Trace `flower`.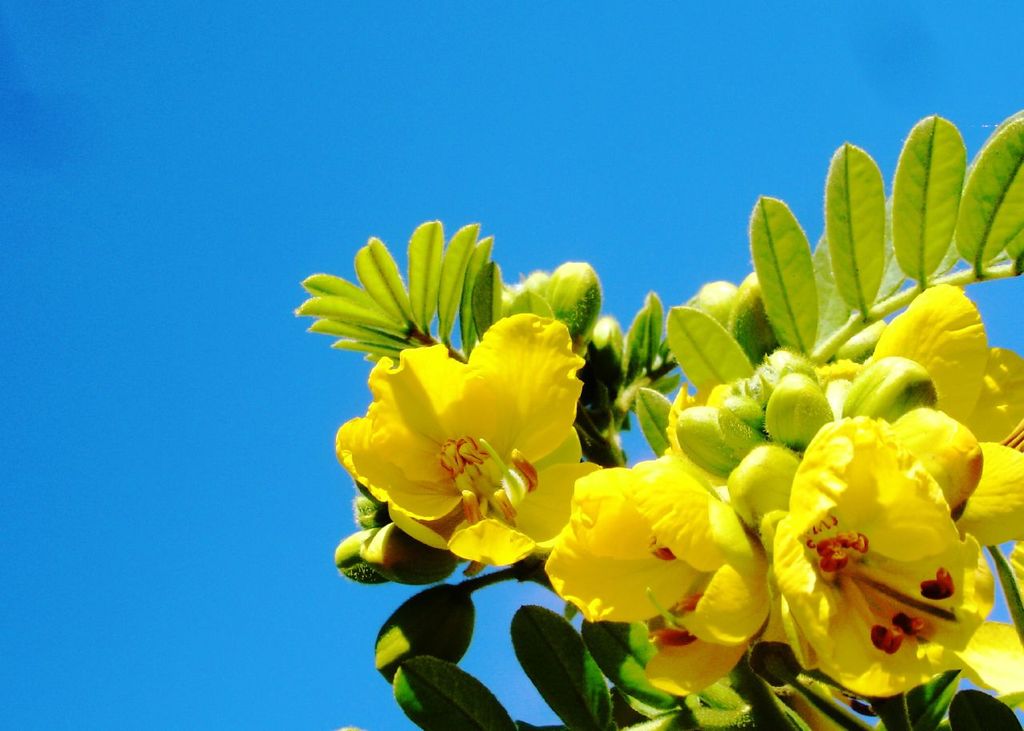
Traced to [x1=866, y1=286, x2=1023, y2=579].
